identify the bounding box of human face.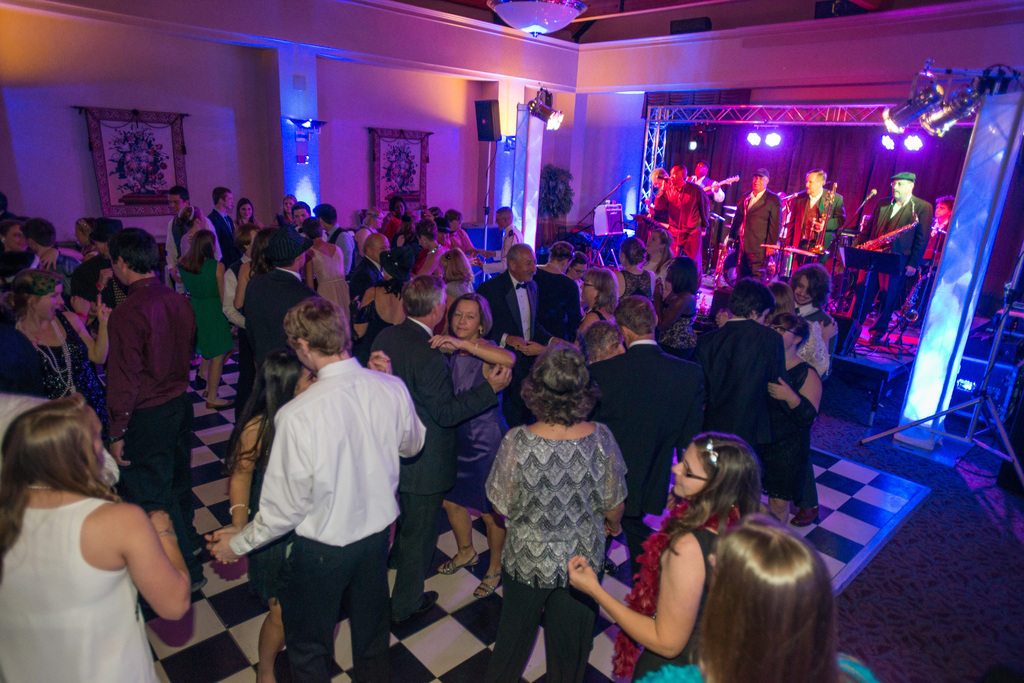
<bbox>286, 197, 294, 212</bbox>.
